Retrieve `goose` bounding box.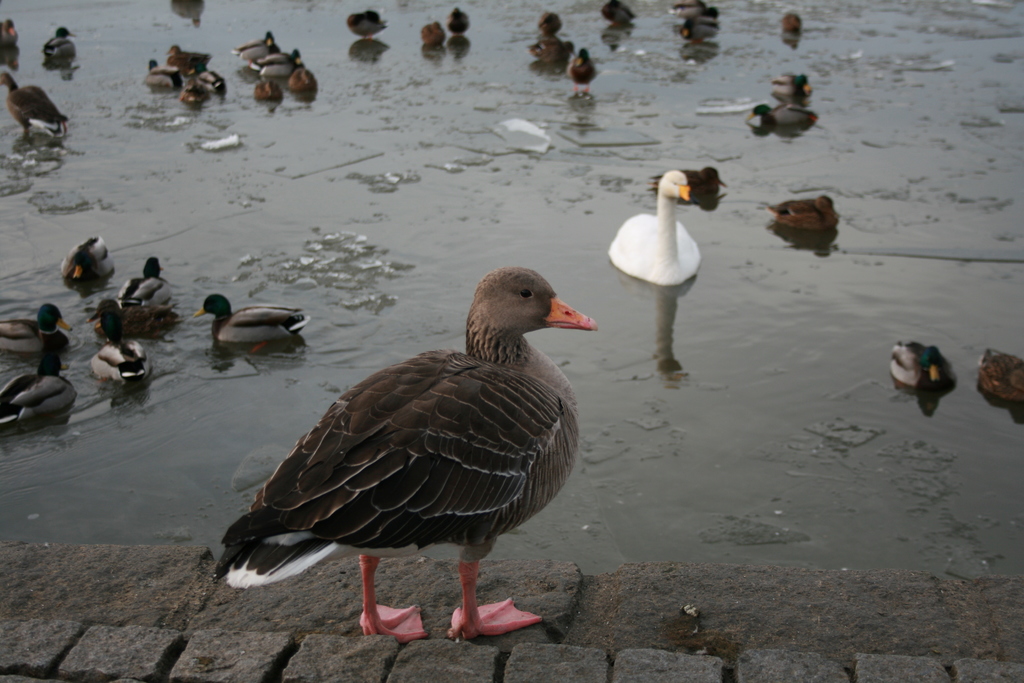
Bounding box: box=[229, 29, 279, 62].
